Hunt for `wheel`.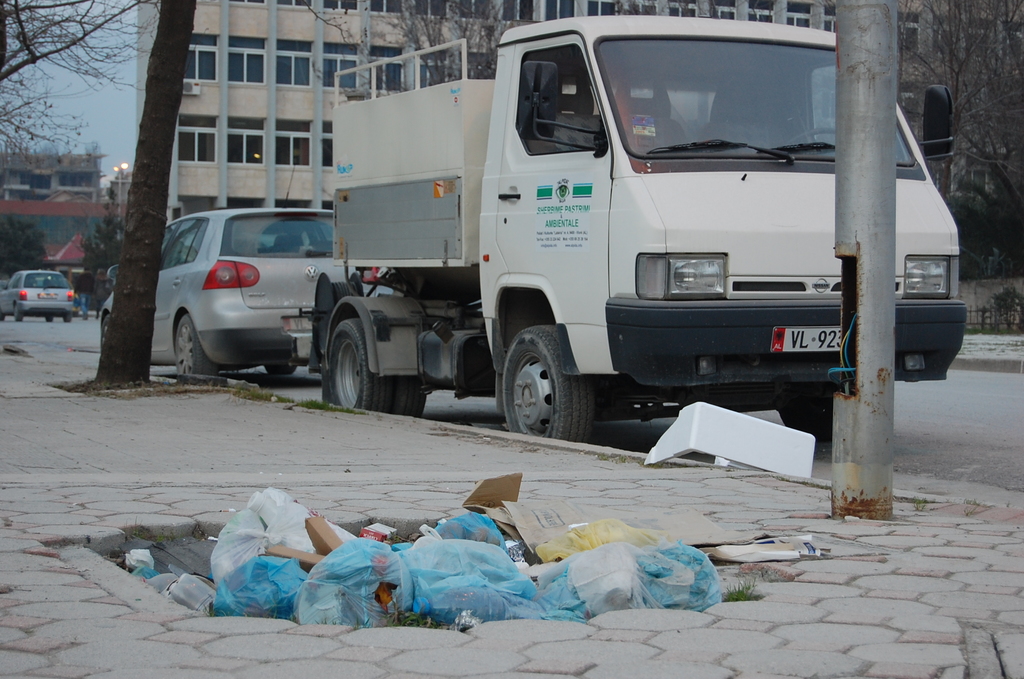
Hunted down at 63, 310, 69, 320.
